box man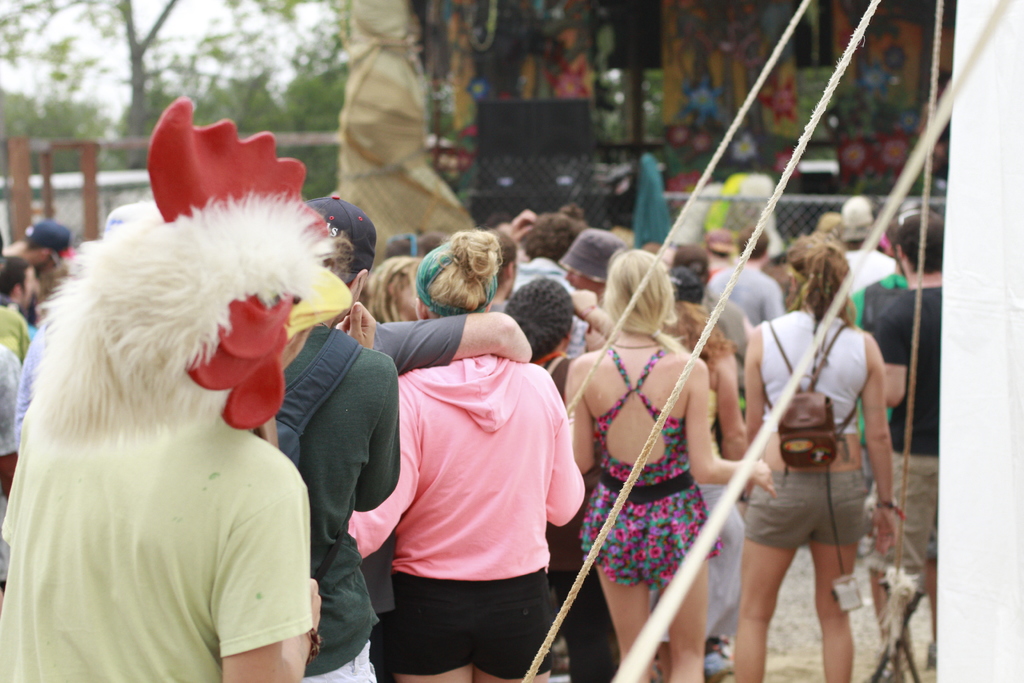
l=272, t=194, r=401, b=682
